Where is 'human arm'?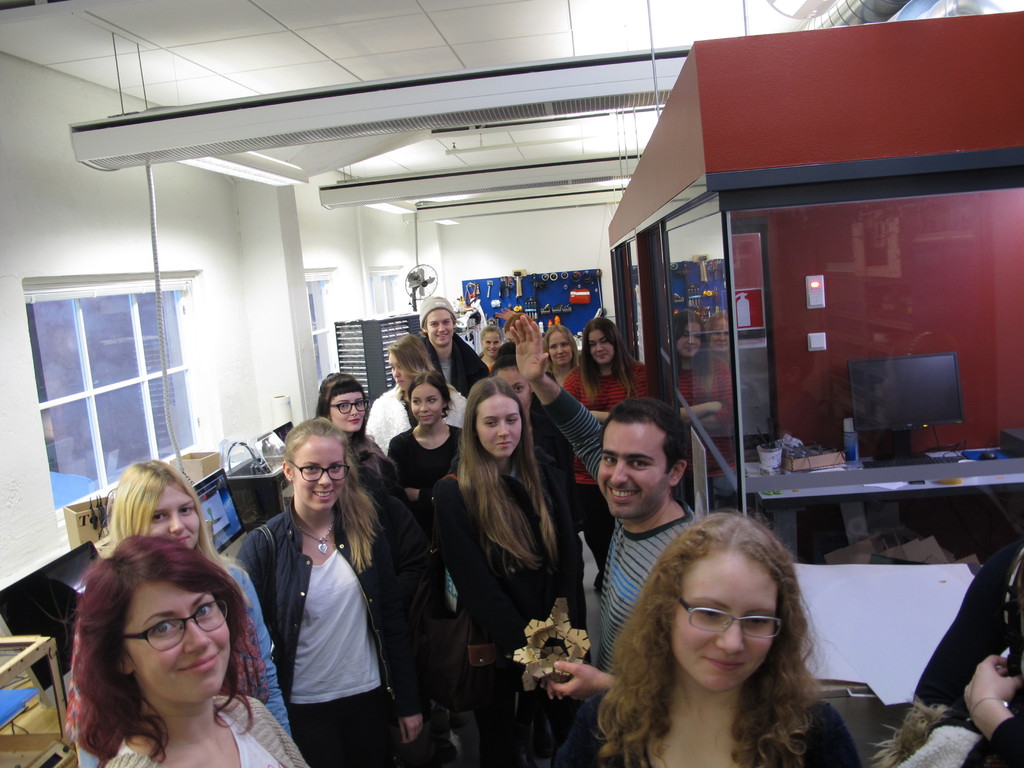
box(556, 363, 616, 440).
